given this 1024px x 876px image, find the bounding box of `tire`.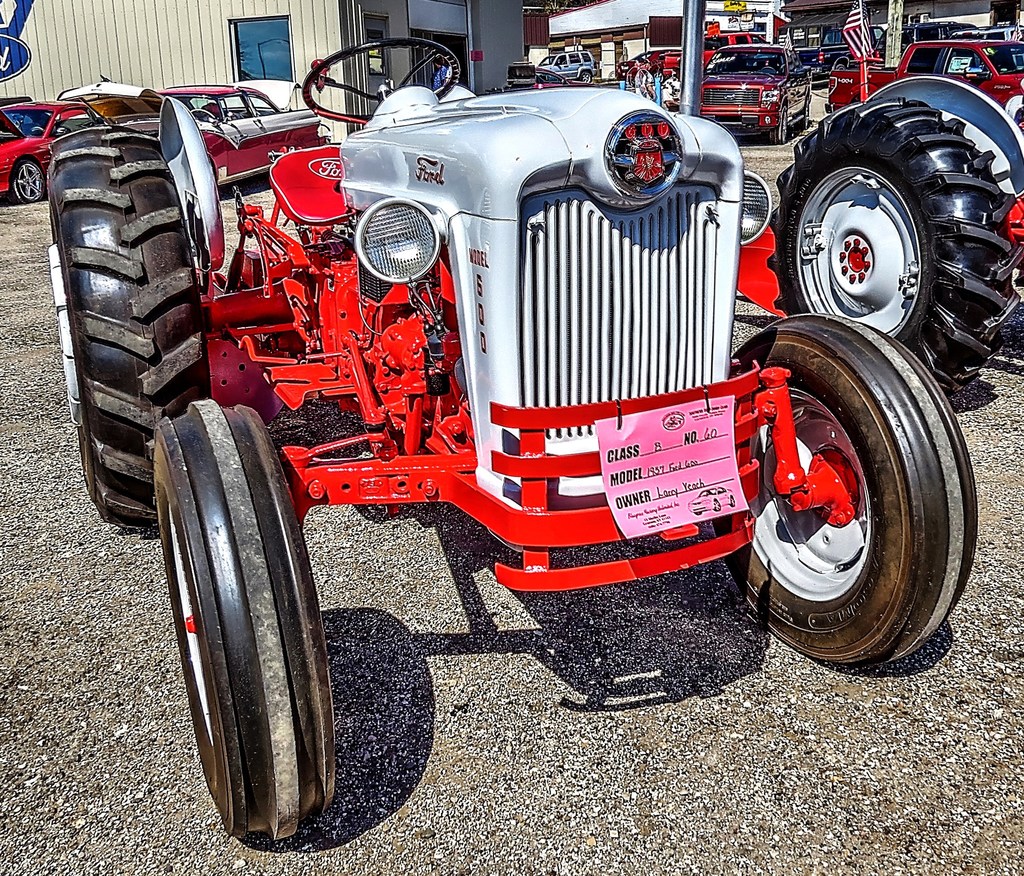
detection(797, 98, 810, 131).
